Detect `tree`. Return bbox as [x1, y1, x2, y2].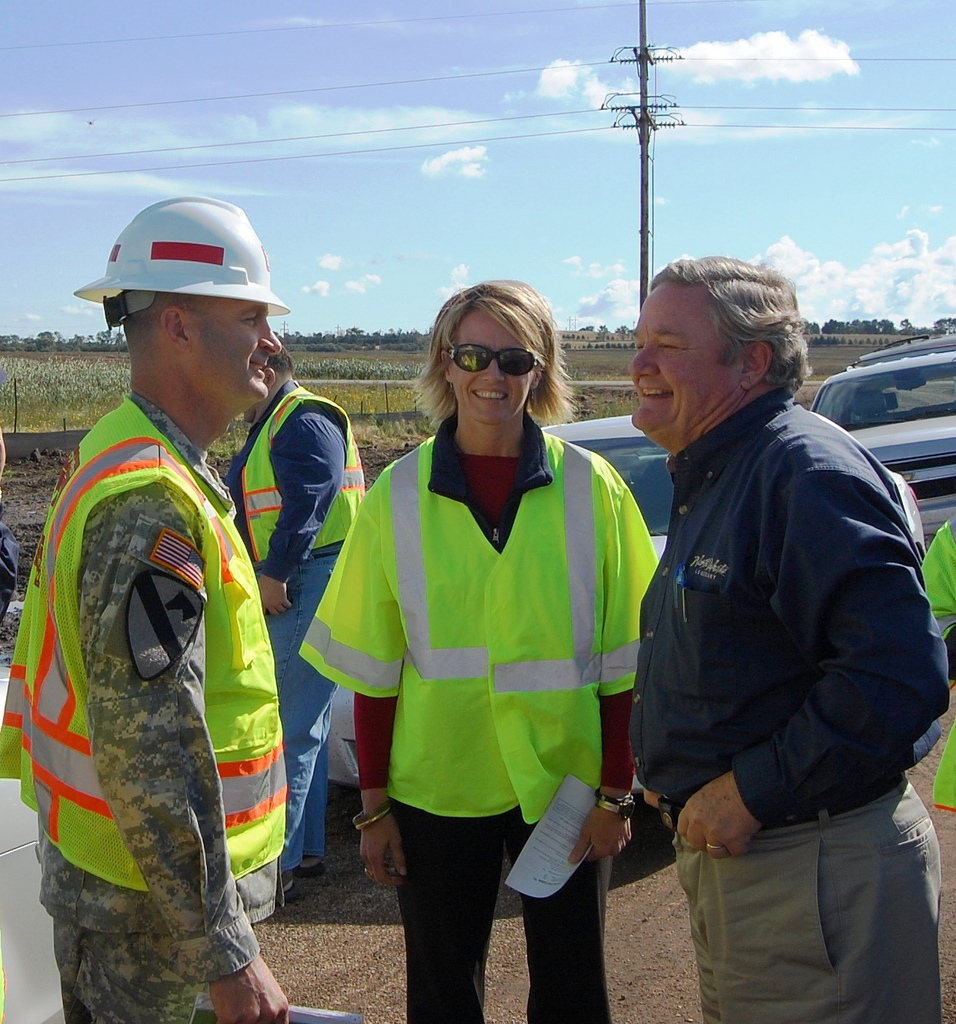
[0, 332, 31, 353].
